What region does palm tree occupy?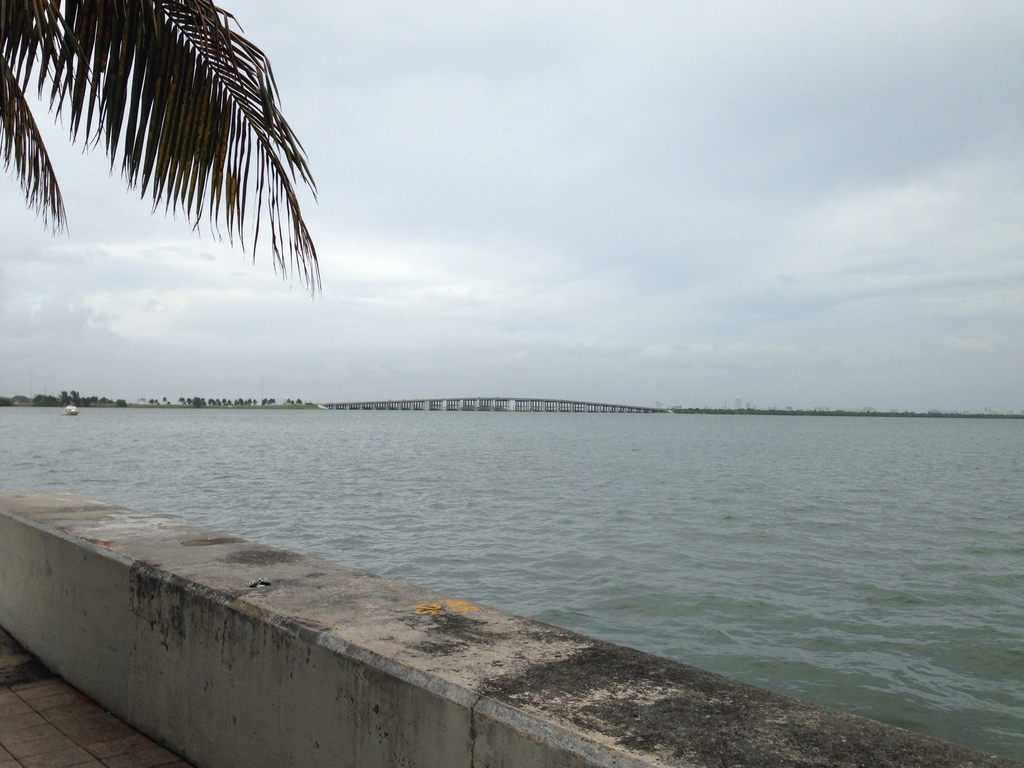
box=[0, 0, 319, 293].
